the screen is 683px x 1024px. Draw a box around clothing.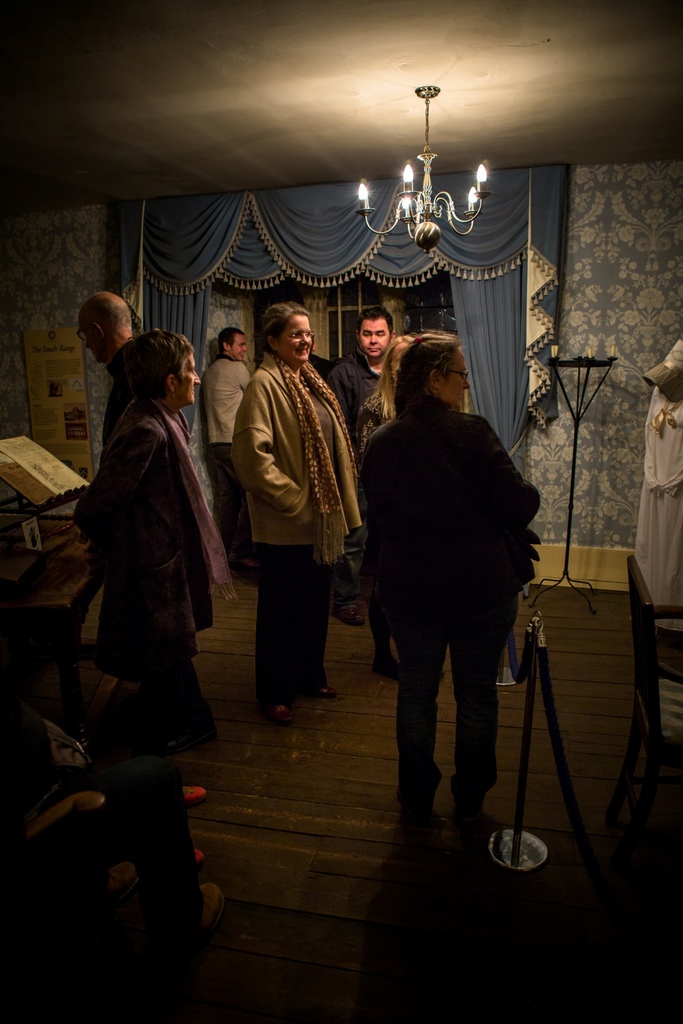
{"left": 56, "top": 395, "right": 205, "bottom": 751}.
